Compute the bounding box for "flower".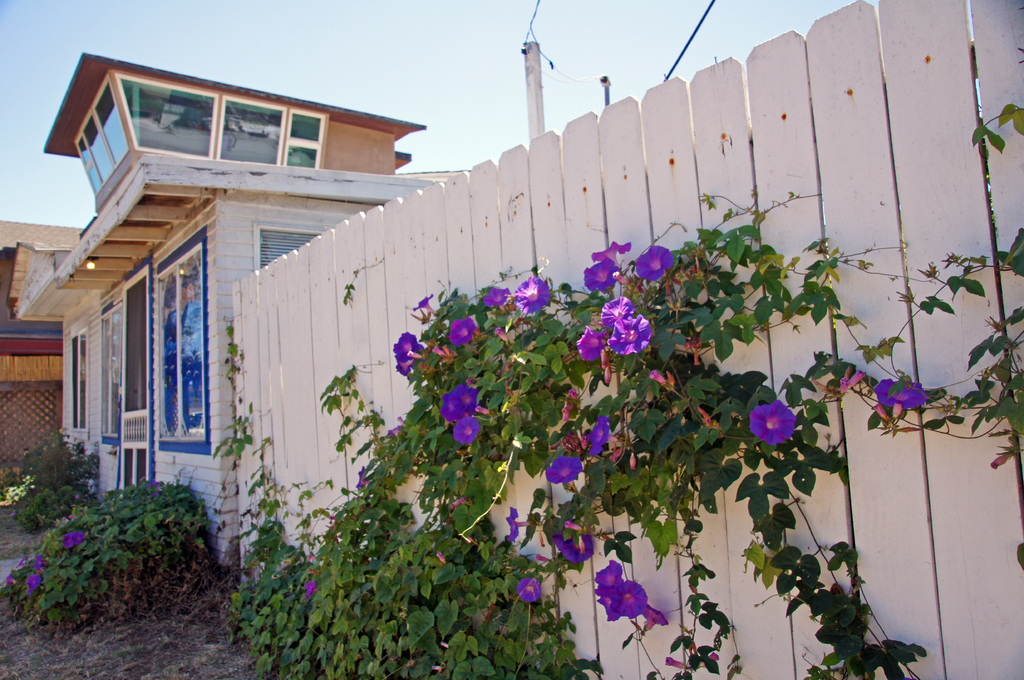
left=449, top=318, right=479, bottom=351.
